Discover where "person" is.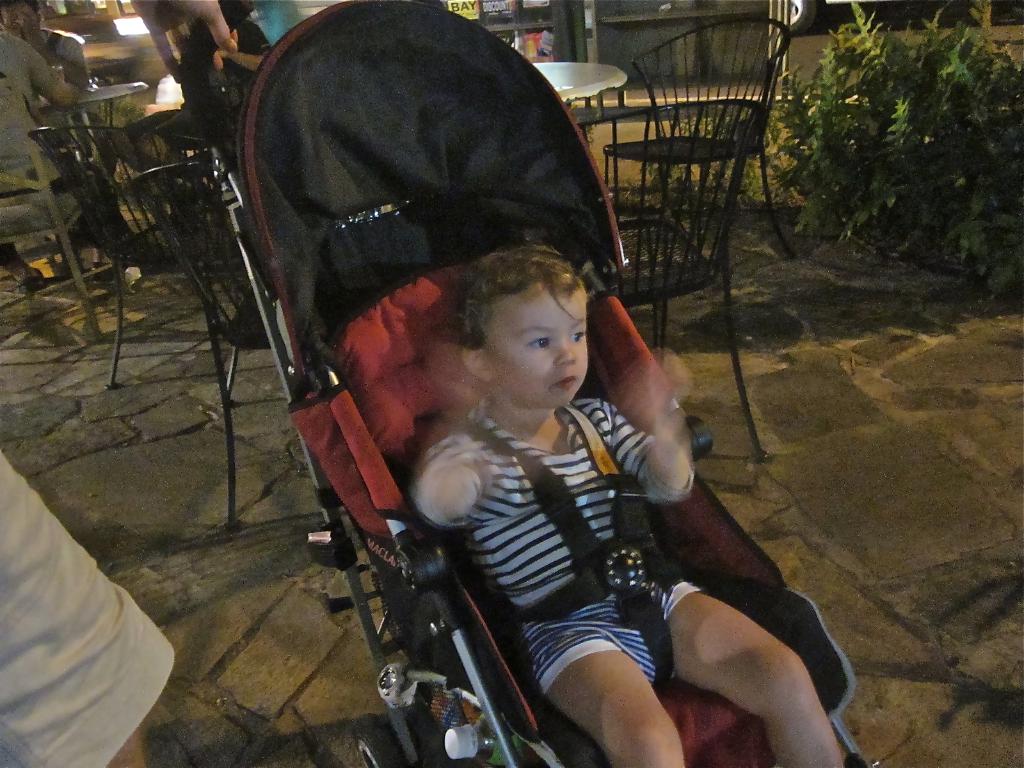
Discovered at [left=173, top=0, right=269, bottom=137].
